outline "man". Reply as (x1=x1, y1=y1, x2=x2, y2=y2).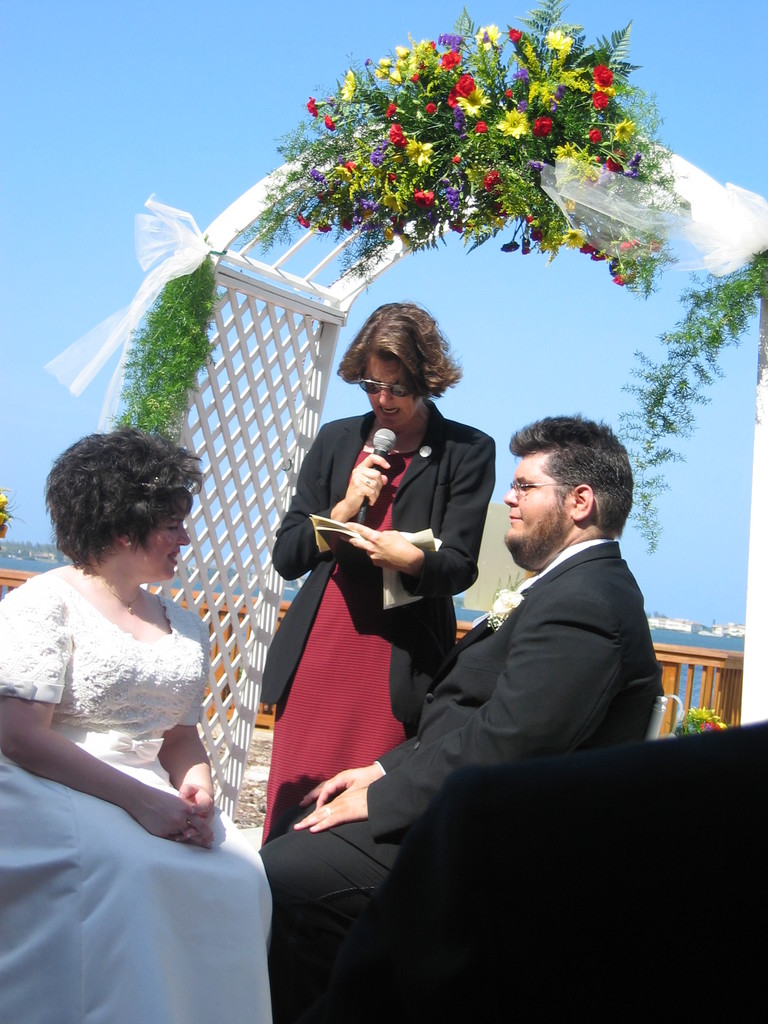
(x1=374, y1=383, x2=664, y2=893).
